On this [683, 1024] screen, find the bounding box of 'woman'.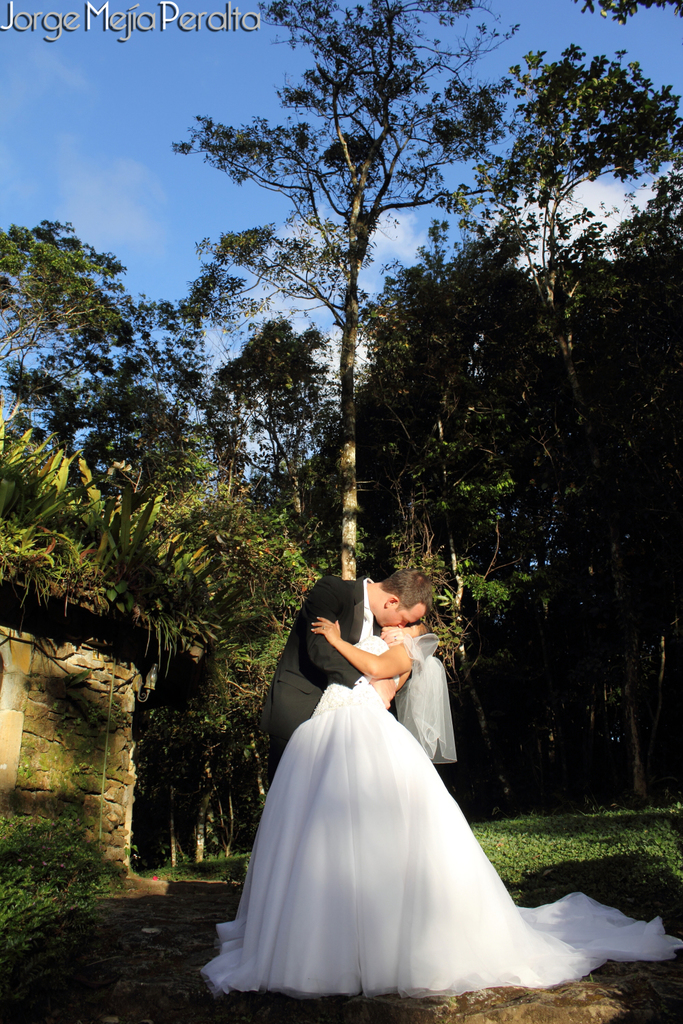
Bounding box: x1=207, y1=559, x2=625, y2=999.
